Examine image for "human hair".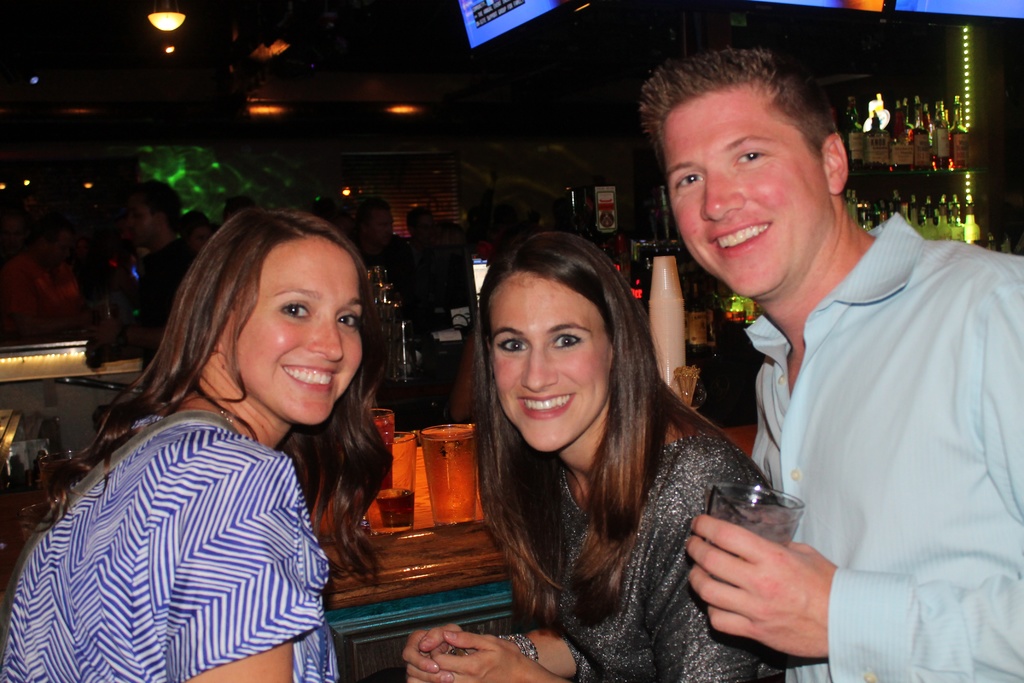
Examination result: {"x1": 180, "y1": 204, "x2": 209, "y2": 235}.
